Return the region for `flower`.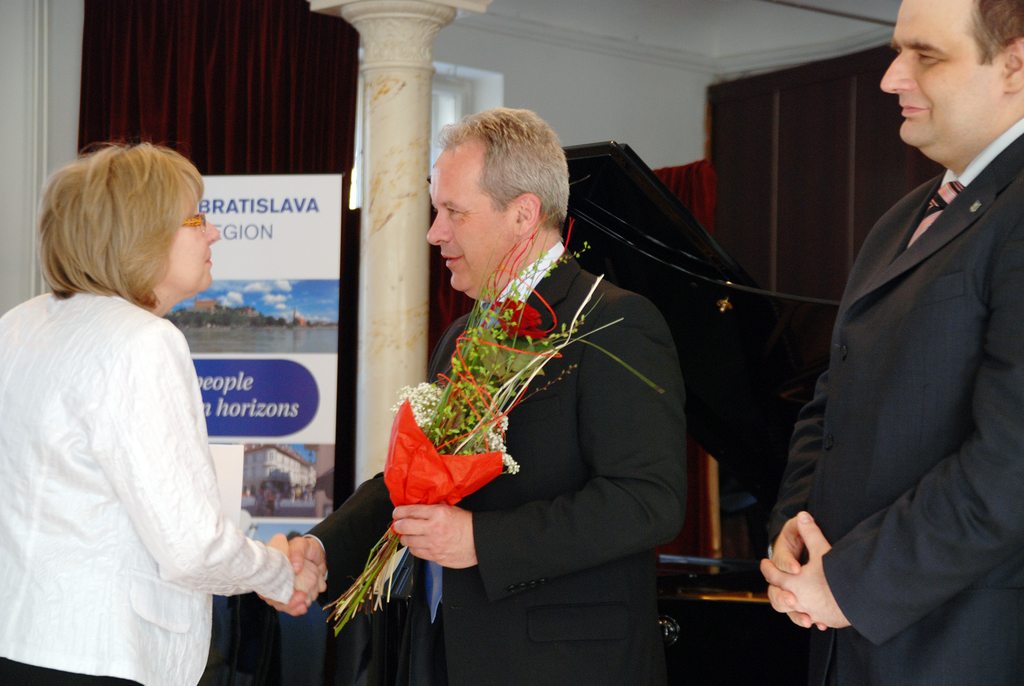
BBox(481, 297, 542, 339).
